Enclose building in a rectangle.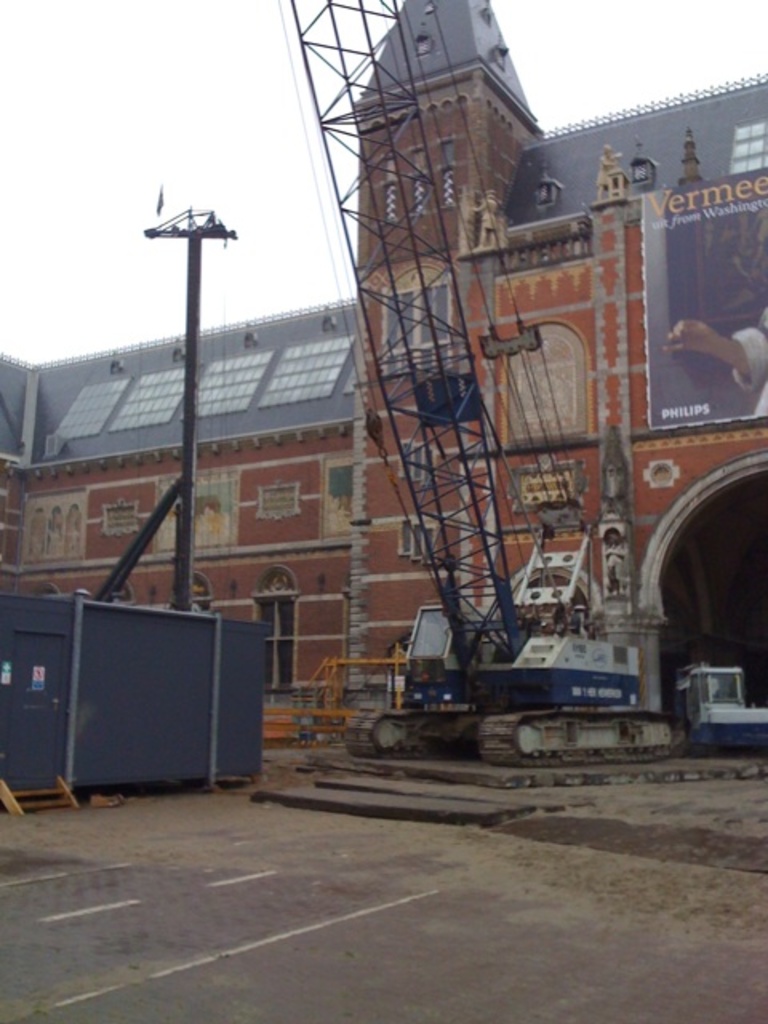
Rect(0, 21, 767, 763).
